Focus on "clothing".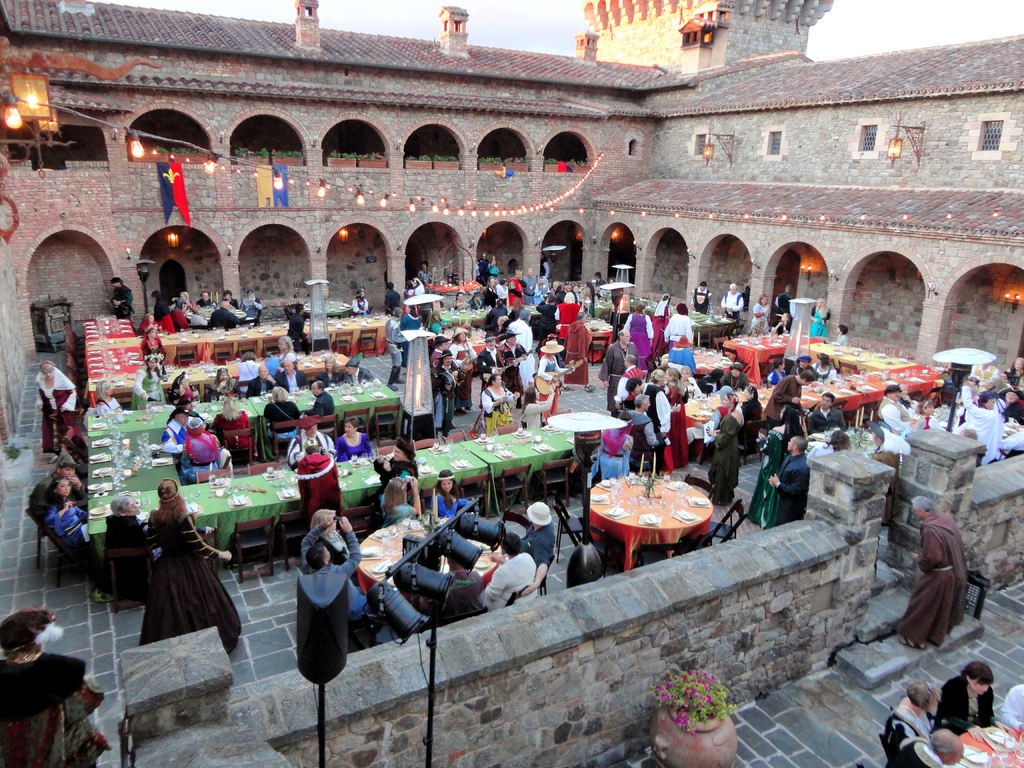
Focused at rect(259, 357, 283, 376).
